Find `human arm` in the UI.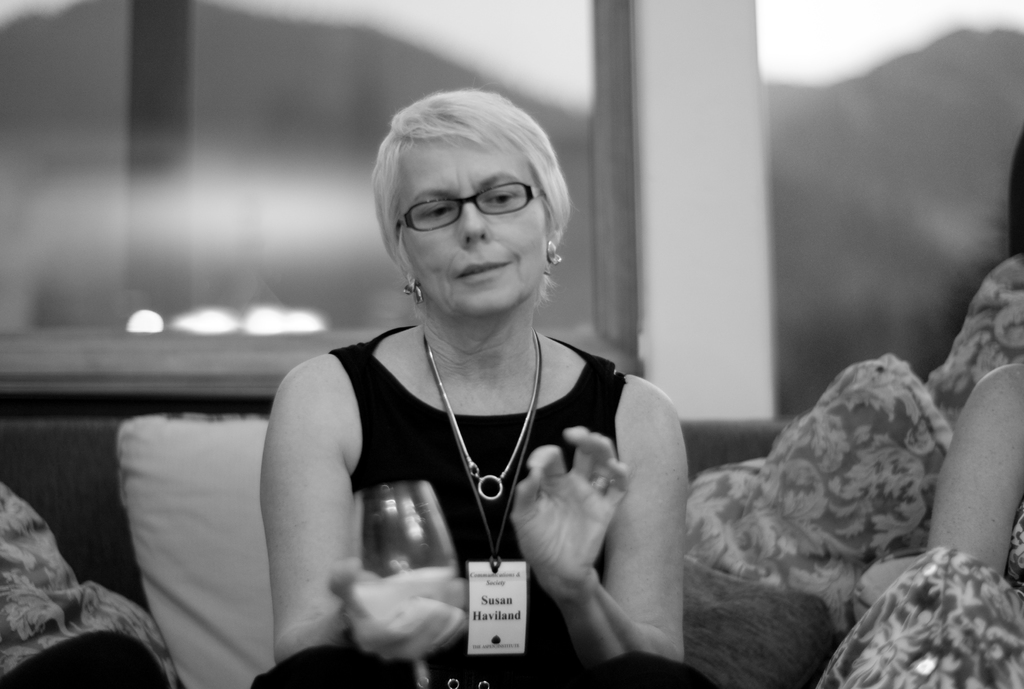
UI element at 474,353,705,684.
